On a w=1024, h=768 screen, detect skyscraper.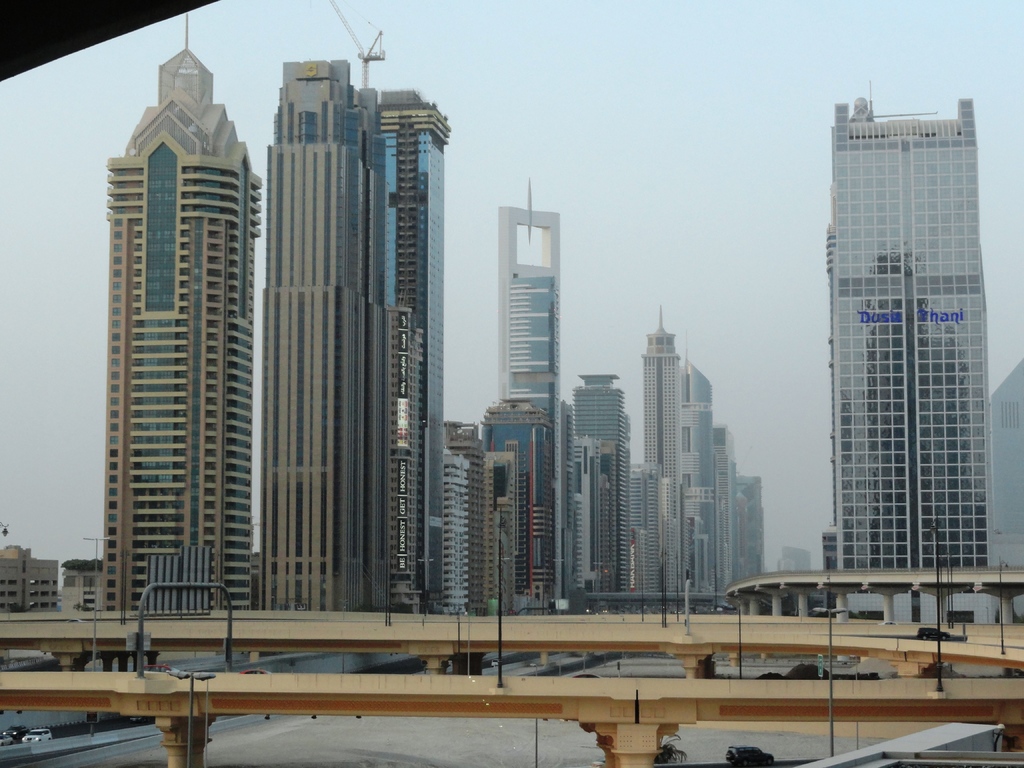
{"left": 255, "top": 47, "right": 390, "bottom": 639}.
